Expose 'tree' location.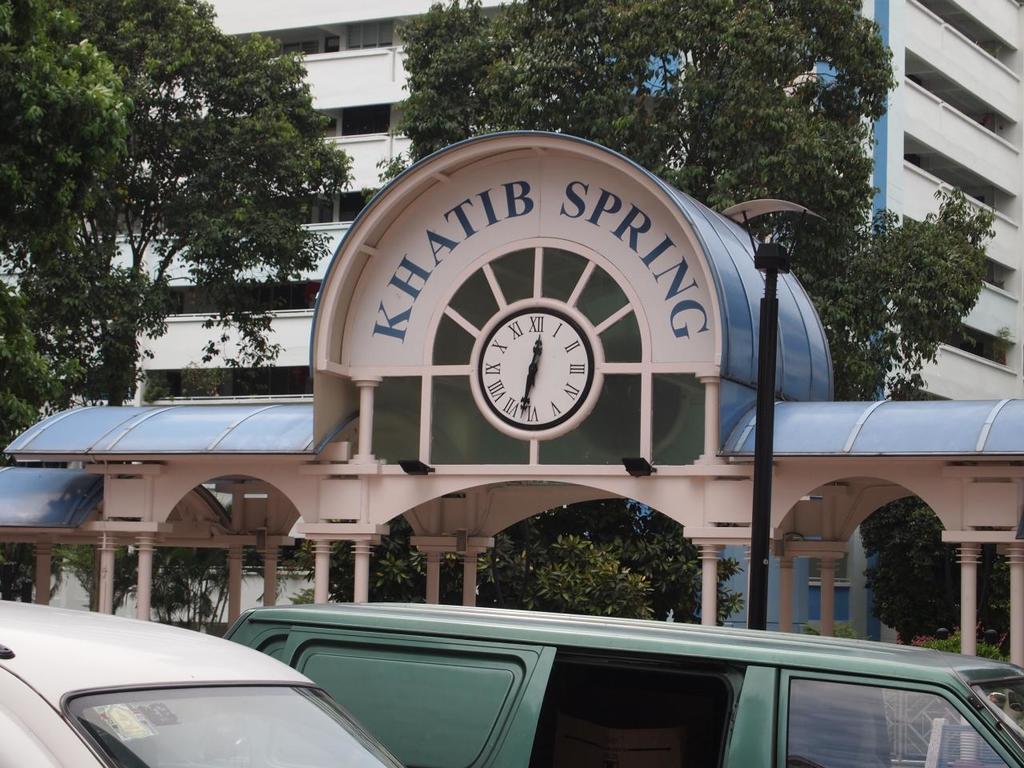
Exposed at detection(0, 541, 65, 607).
